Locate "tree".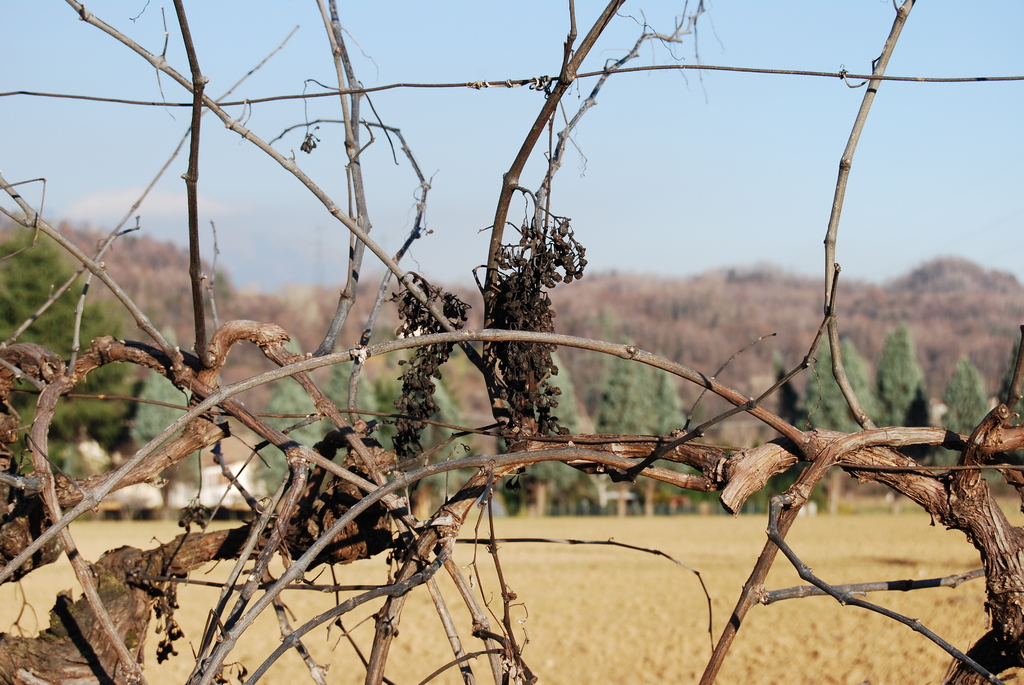
Bounding box: pyautogui.locateOnScreen(525, 341, 586, 518).
